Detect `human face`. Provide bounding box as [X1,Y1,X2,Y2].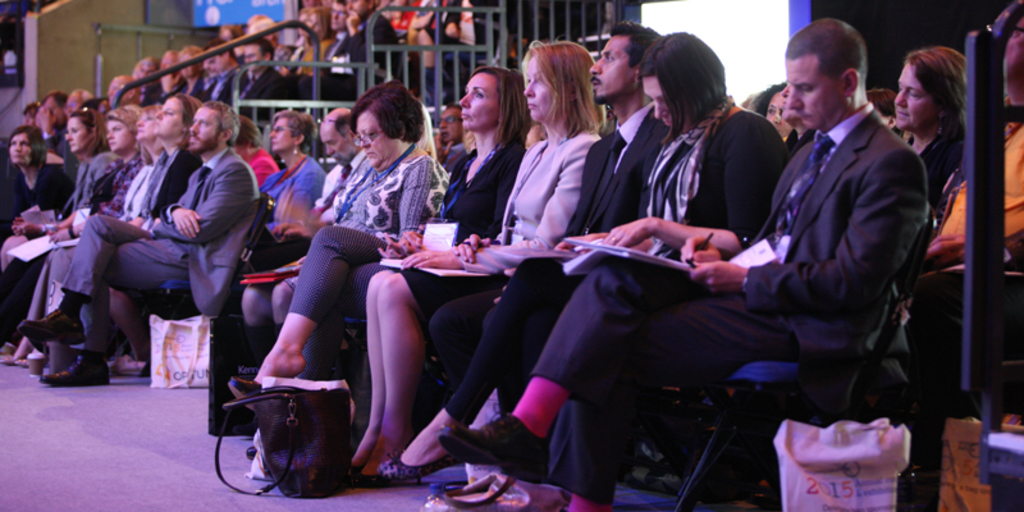
[41,99,56,128].
